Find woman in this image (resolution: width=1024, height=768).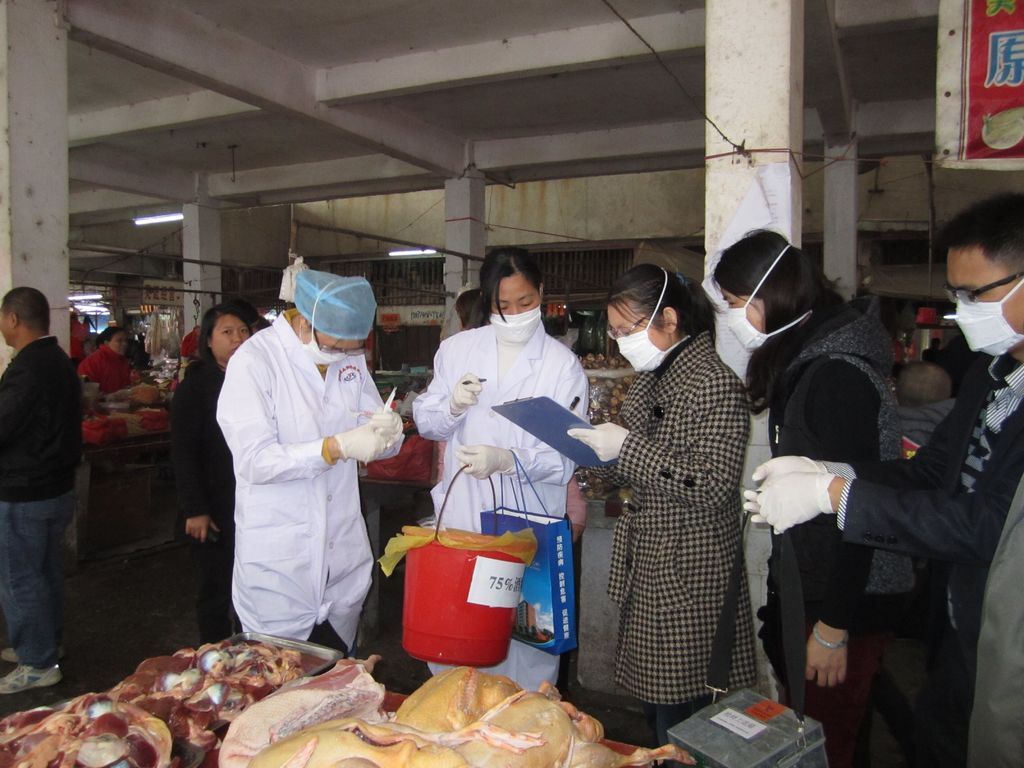
(584, 261, 773, 754).
